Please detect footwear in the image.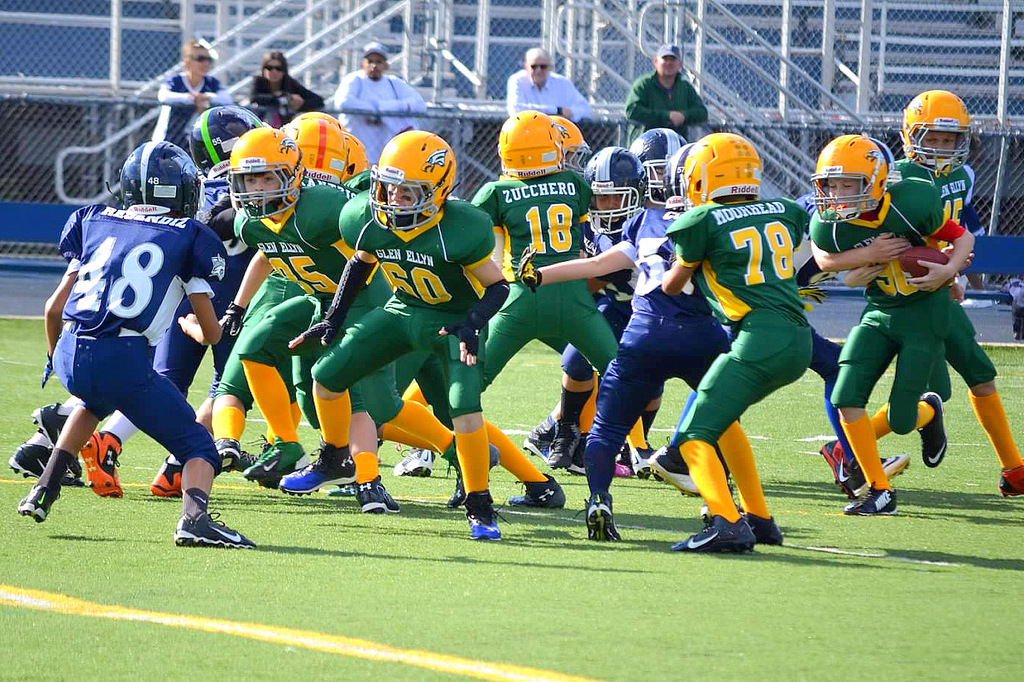
(446, 449, 504, 505).
